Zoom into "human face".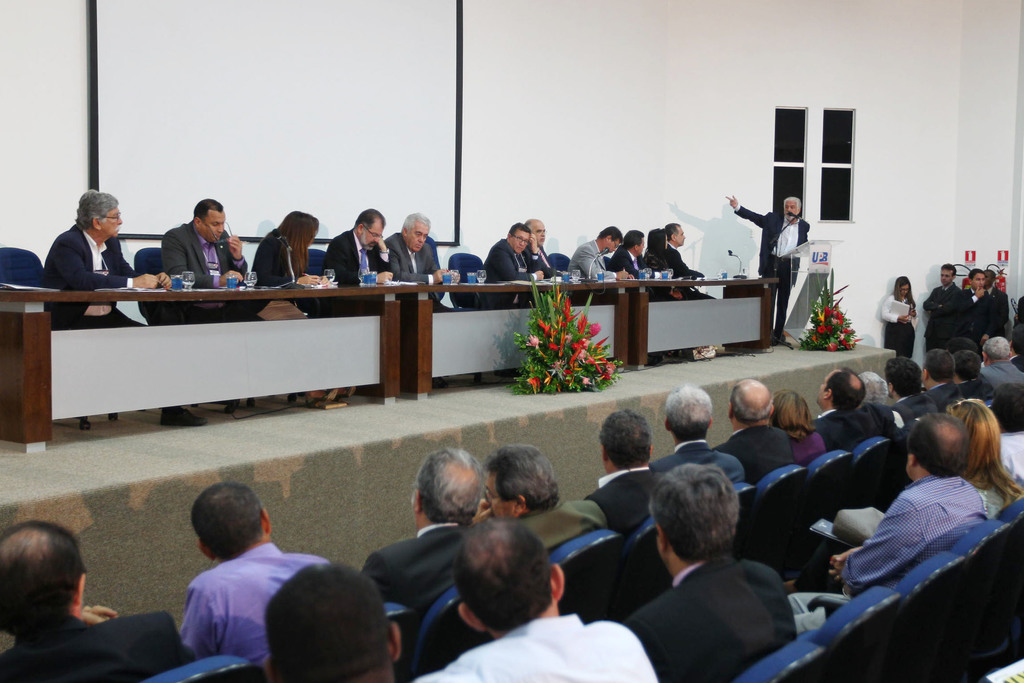
Zoom target: 95:201:122:241.
